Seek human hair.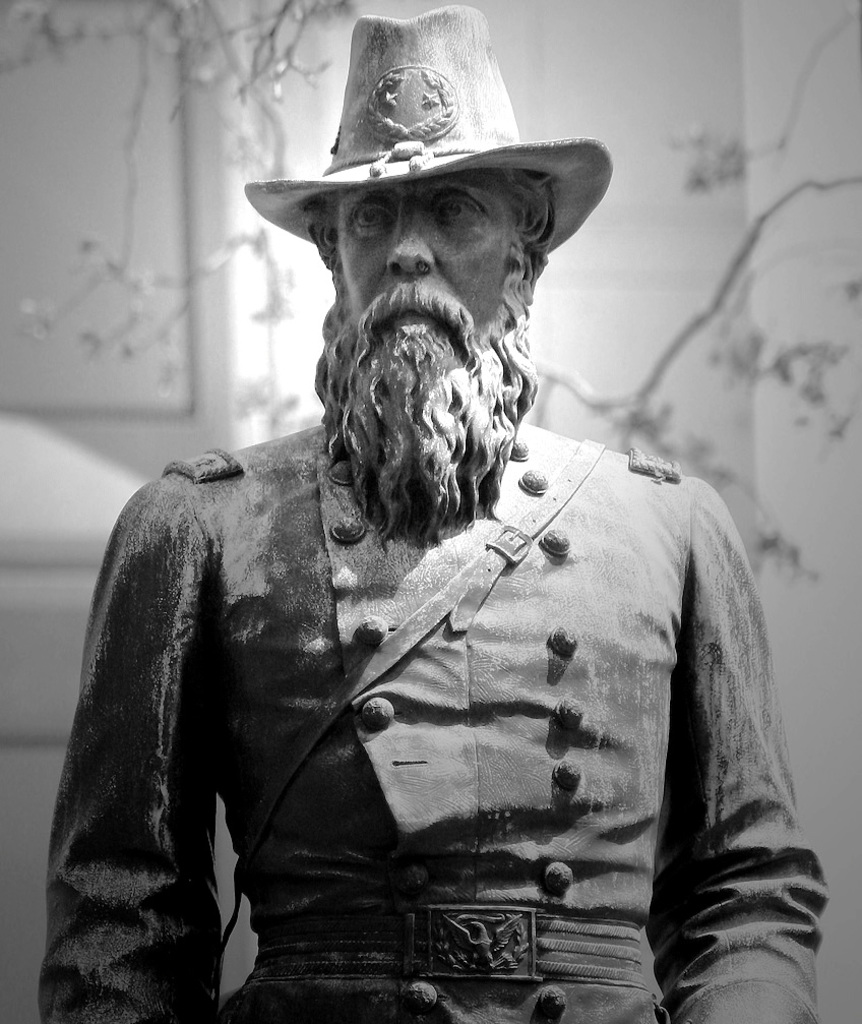
314:163:561:543.
